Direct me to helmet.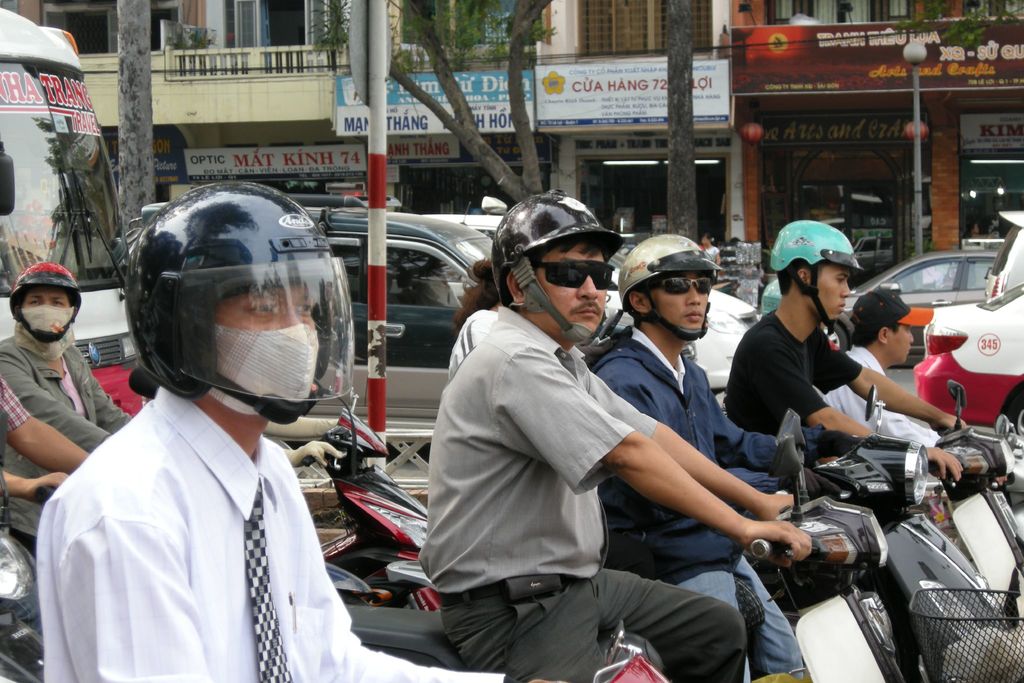
Direction: left=768, top=213, right=858, bottom=323.
